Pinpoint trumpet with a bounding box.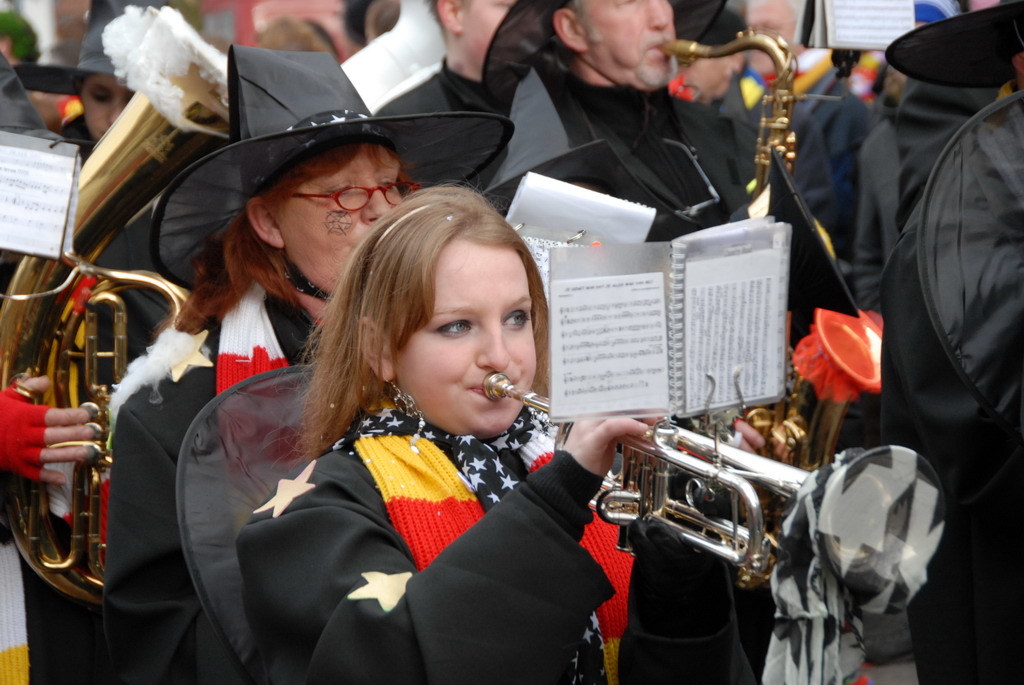
x1=529 y1=384 x2=920 y2=605.
